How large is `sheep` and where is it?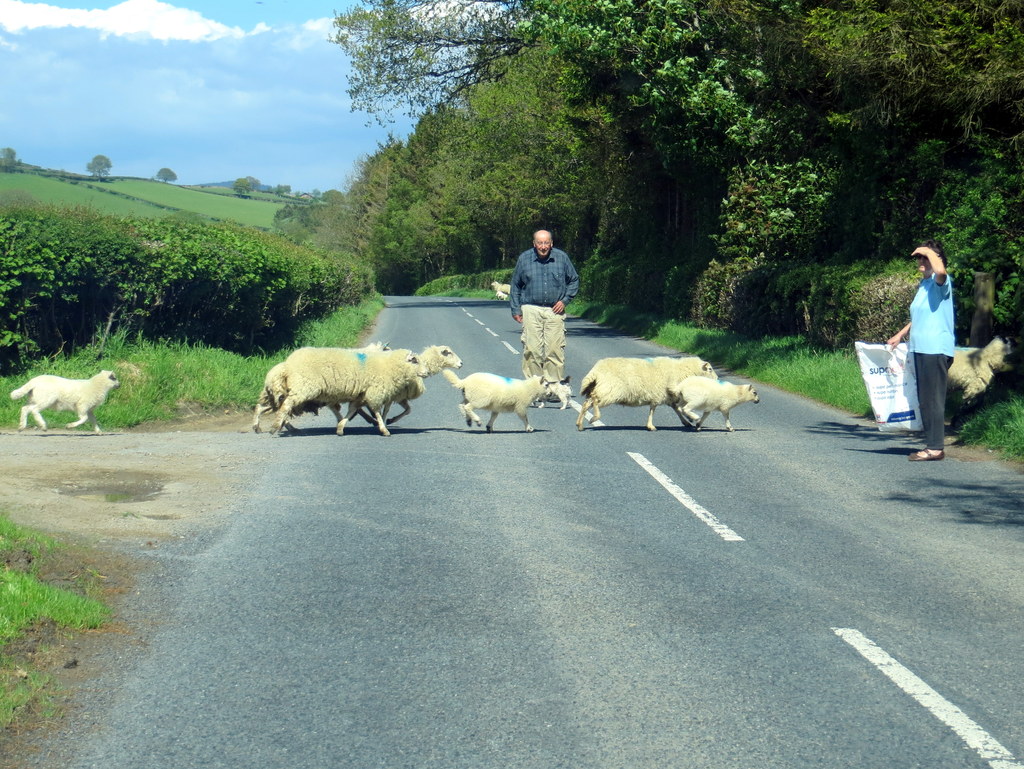
Bounding box: [437, 366, 552, 434].
